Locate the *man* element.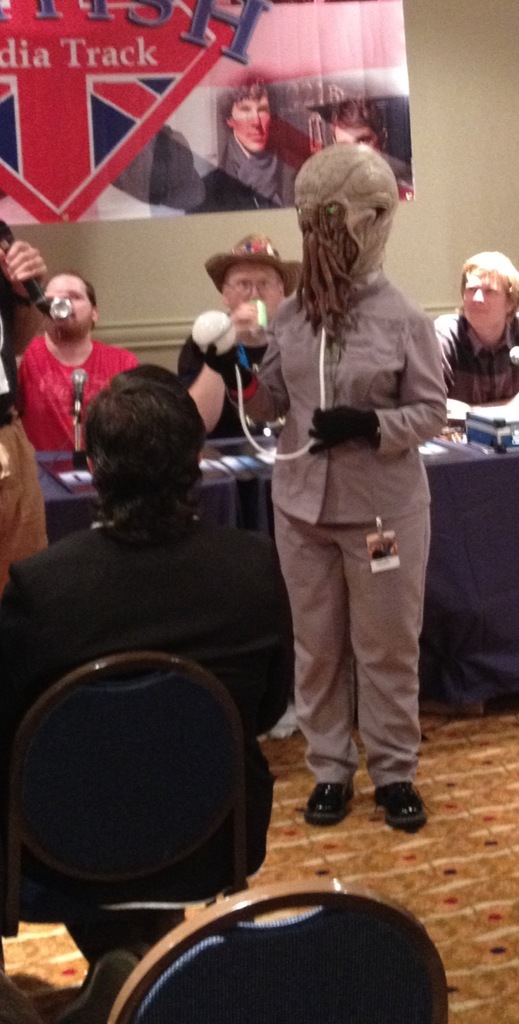
Element bbox: 183:228:303:444.
